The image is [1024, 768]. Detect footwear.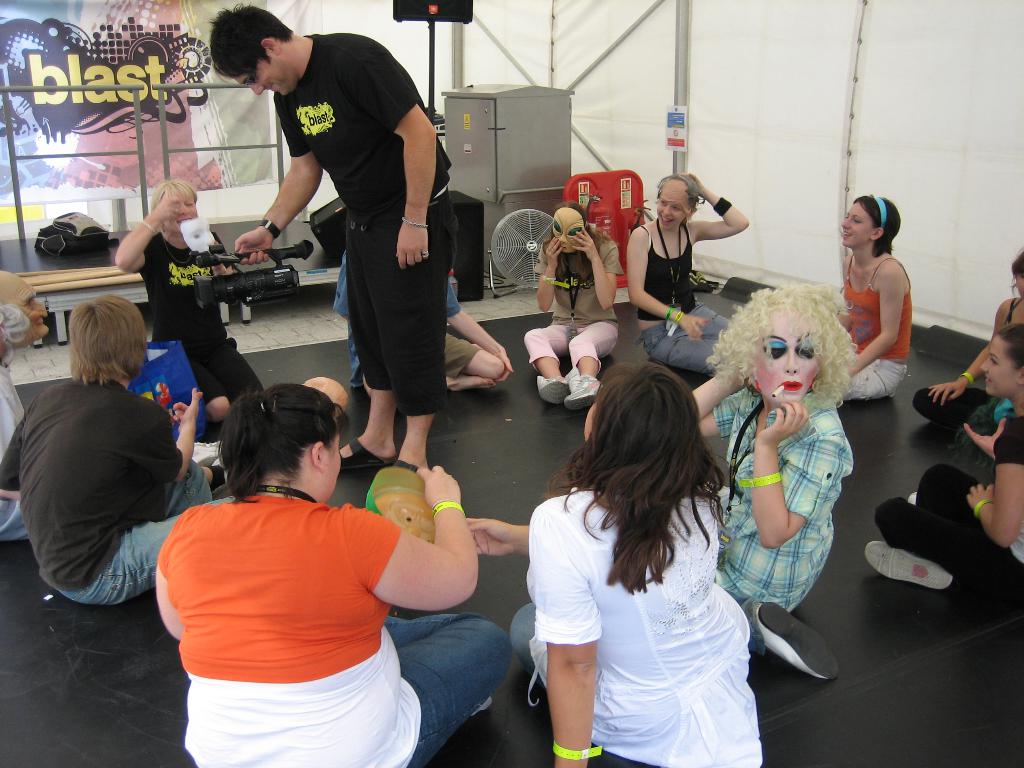
Detection: bbox=(906, 490, 918, 508).
